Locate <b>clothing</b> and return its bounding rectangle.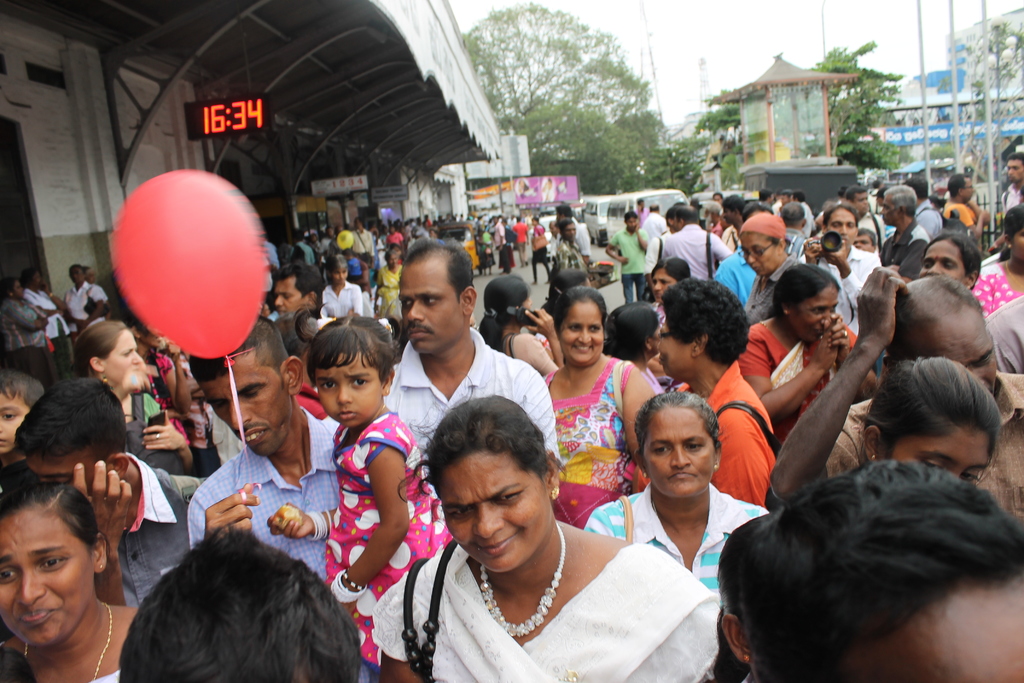
bbox=(492, 219, 505, 245).
